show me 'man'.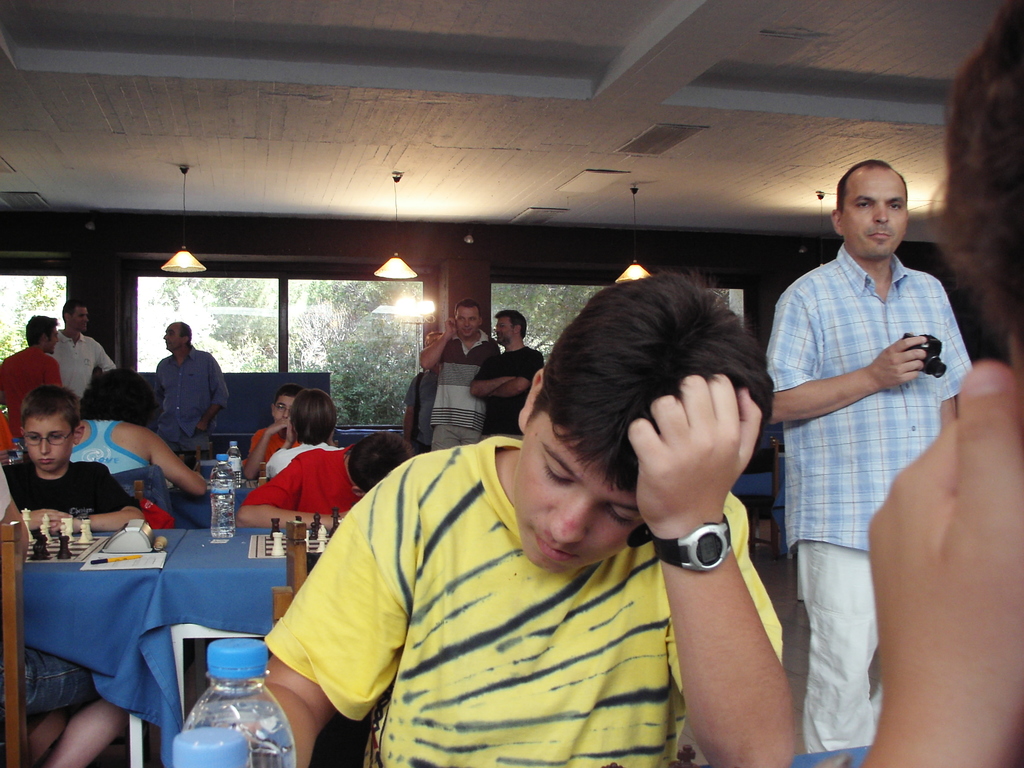
'man' is here: 54:301:124:408.
